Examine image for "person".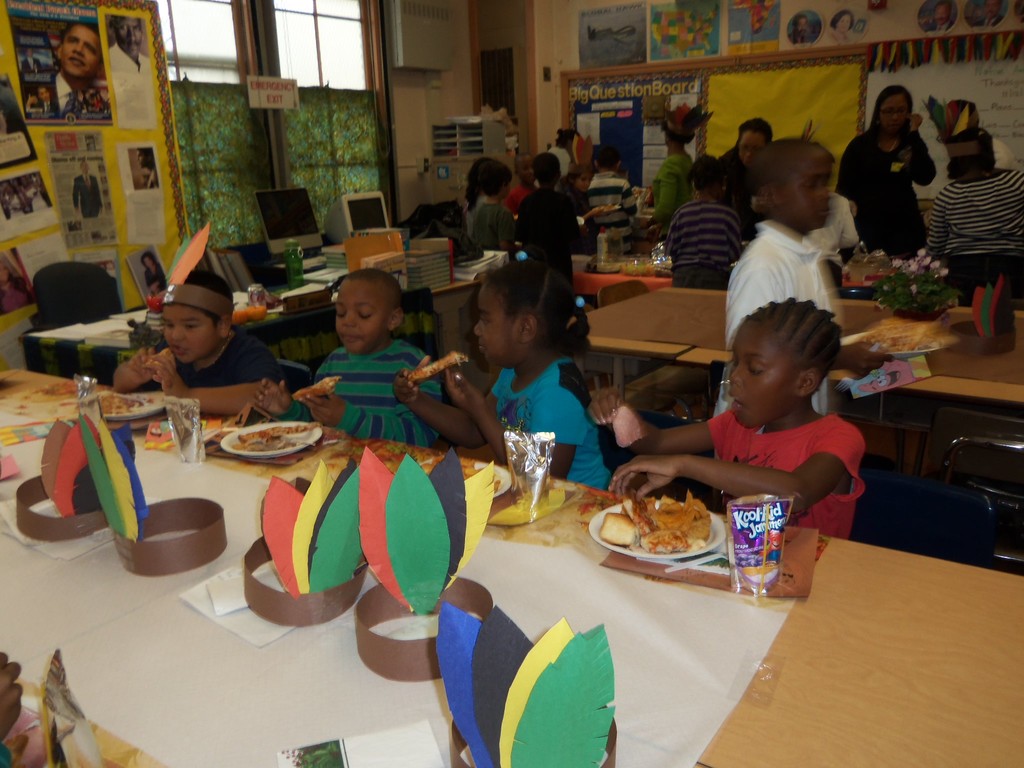
Examination result: BBox(137, 148, 162, 188).
